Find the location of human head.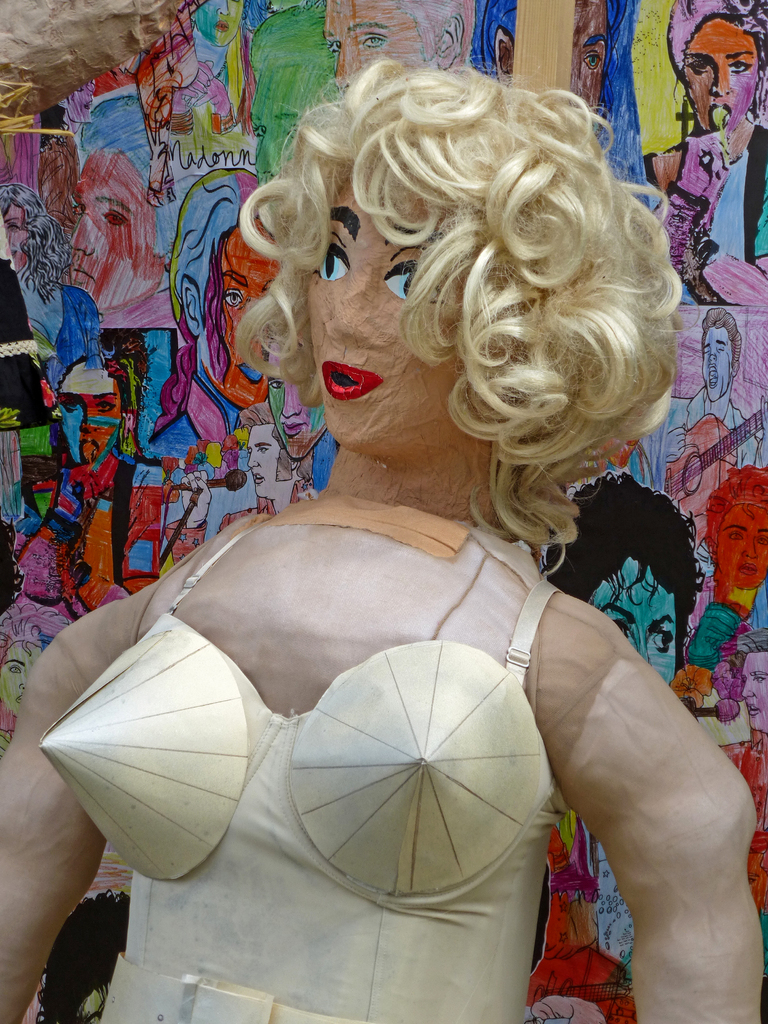
Location: region(322, 0, 468, 69).
